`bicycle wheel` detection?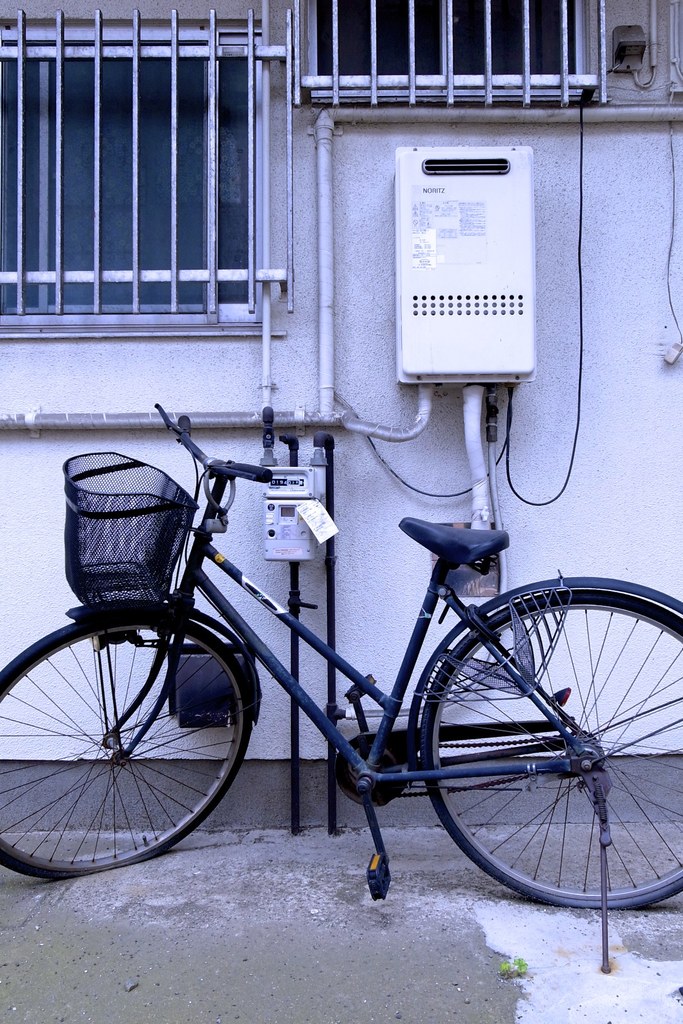
[386, 598, 673, 923]
